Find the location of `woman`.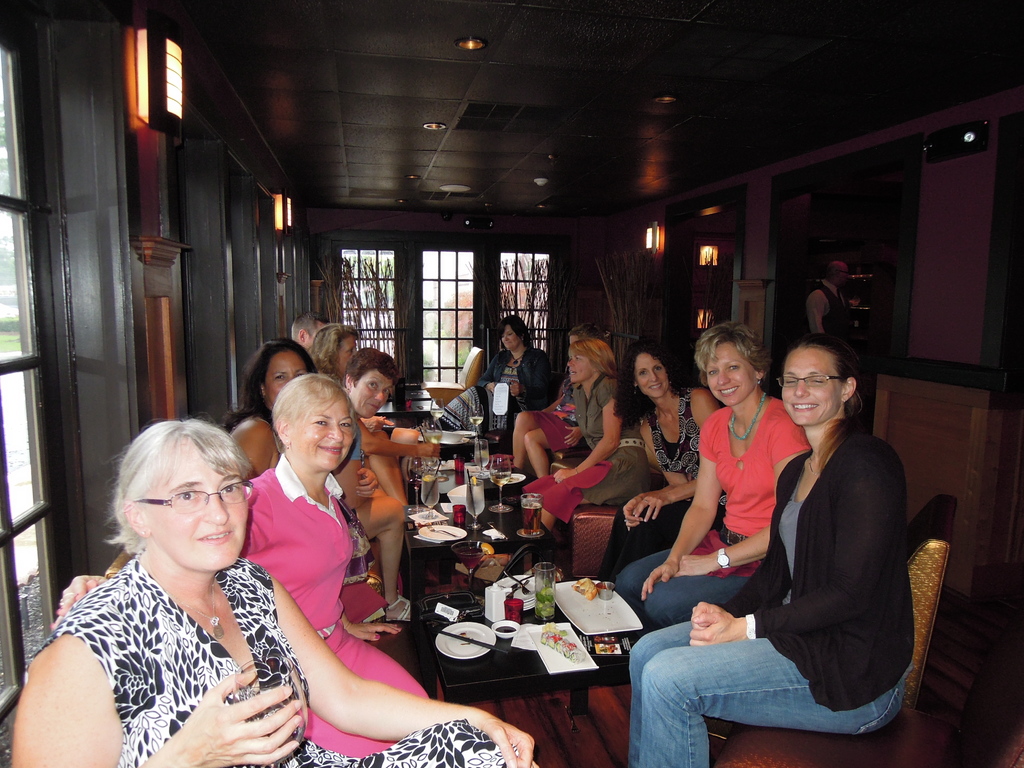
Location: x1=511, y1=322, x2=611, y2=483.
